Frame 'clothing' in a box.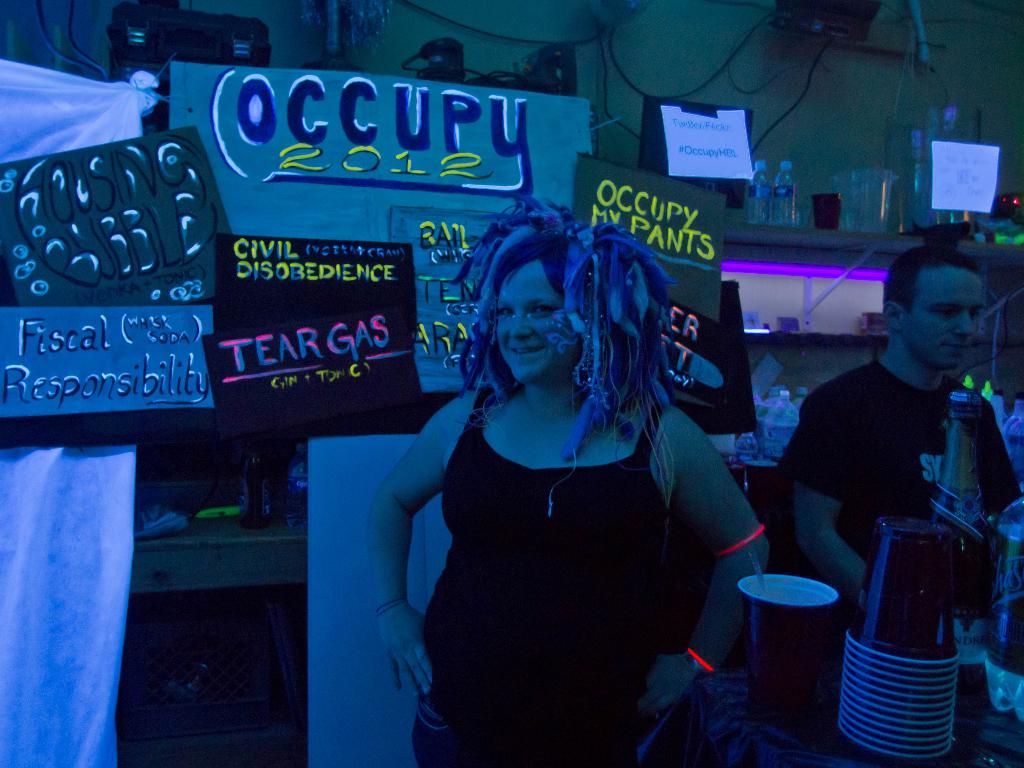
410:380:664:767.
